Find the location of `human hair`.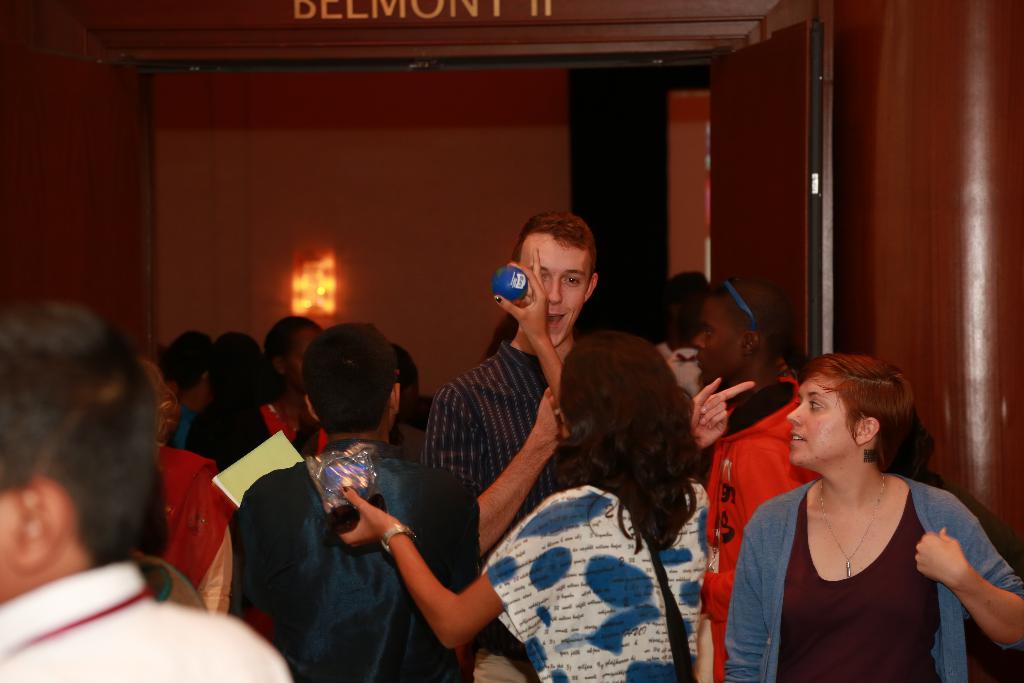
Location: <region>550, 331, 700, 555</region>.
